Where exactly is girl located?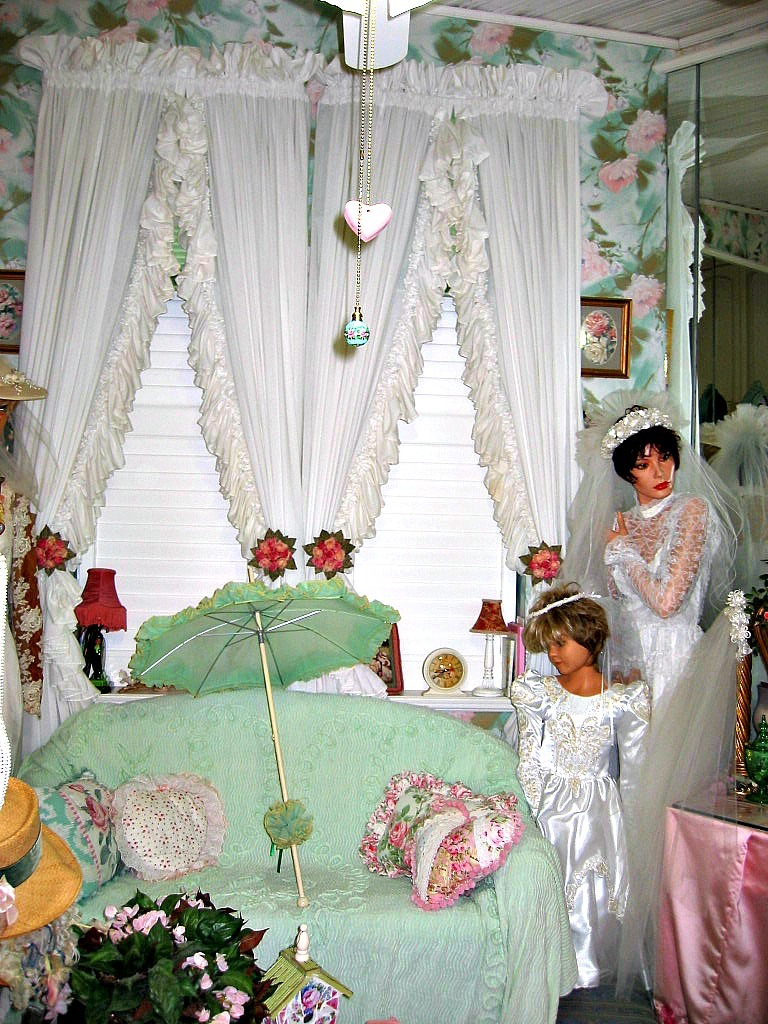
Its bounding box is 597, 404, 719, 789.
